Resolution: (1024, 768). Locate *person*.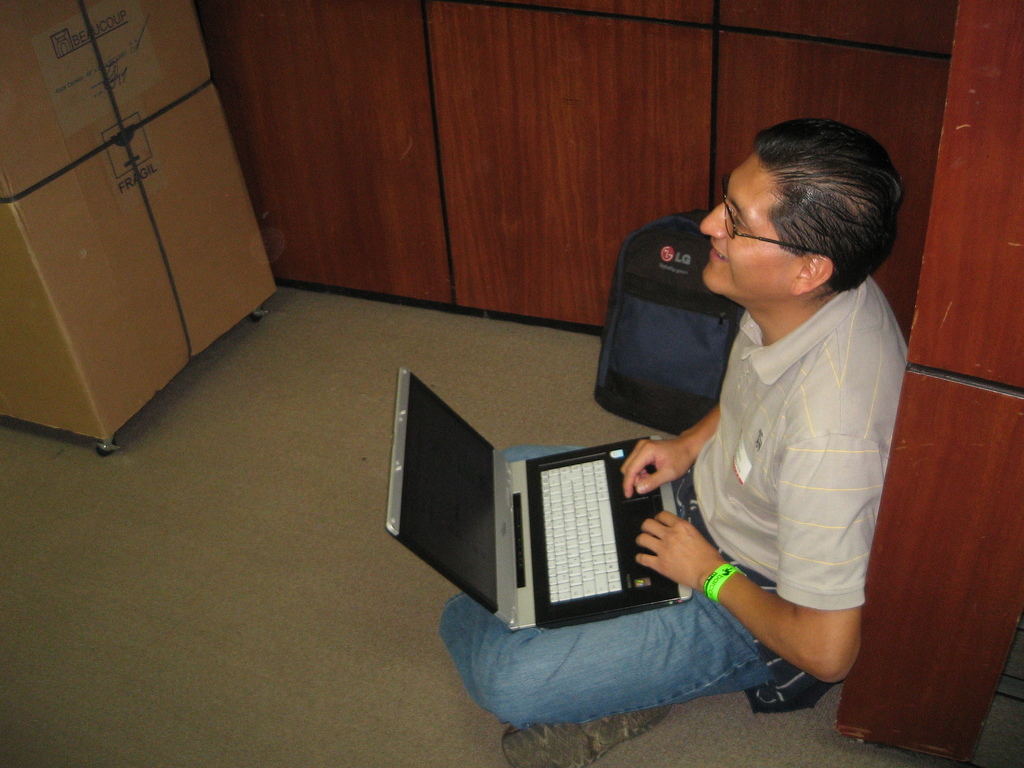
<region>514, 134, 870, 746</region>.
